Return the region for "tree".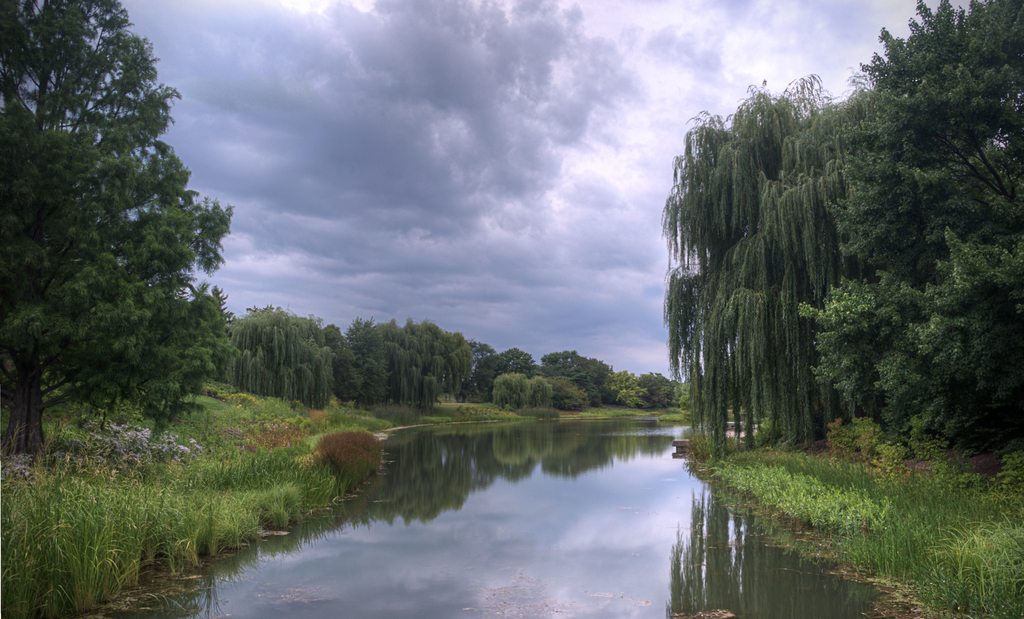
select_region(600, 366, 651, 415).
